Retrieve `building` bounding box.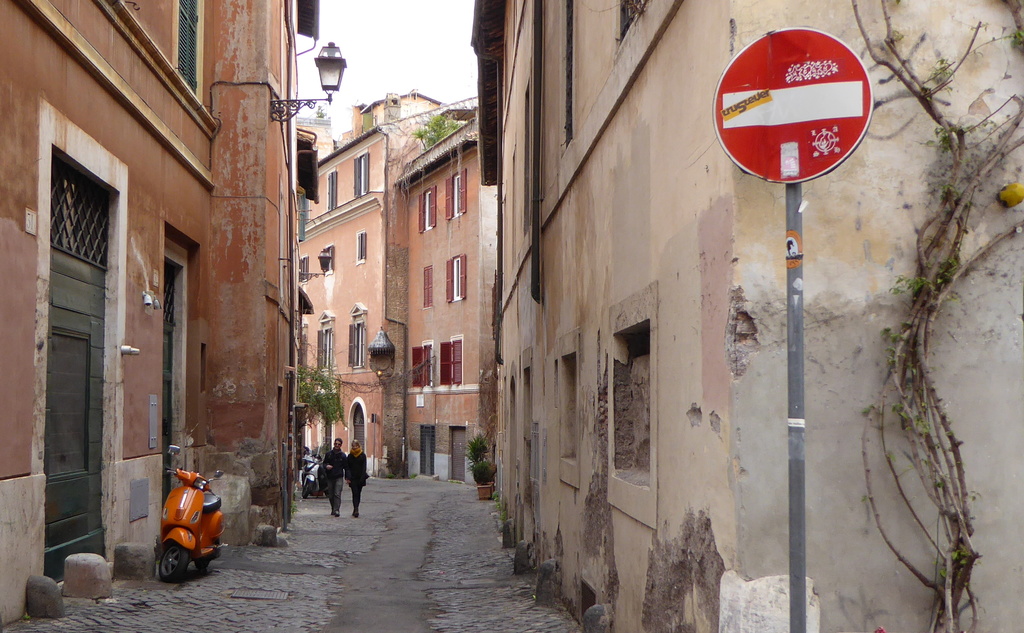
Bounding box: (469,0,1023,632).
